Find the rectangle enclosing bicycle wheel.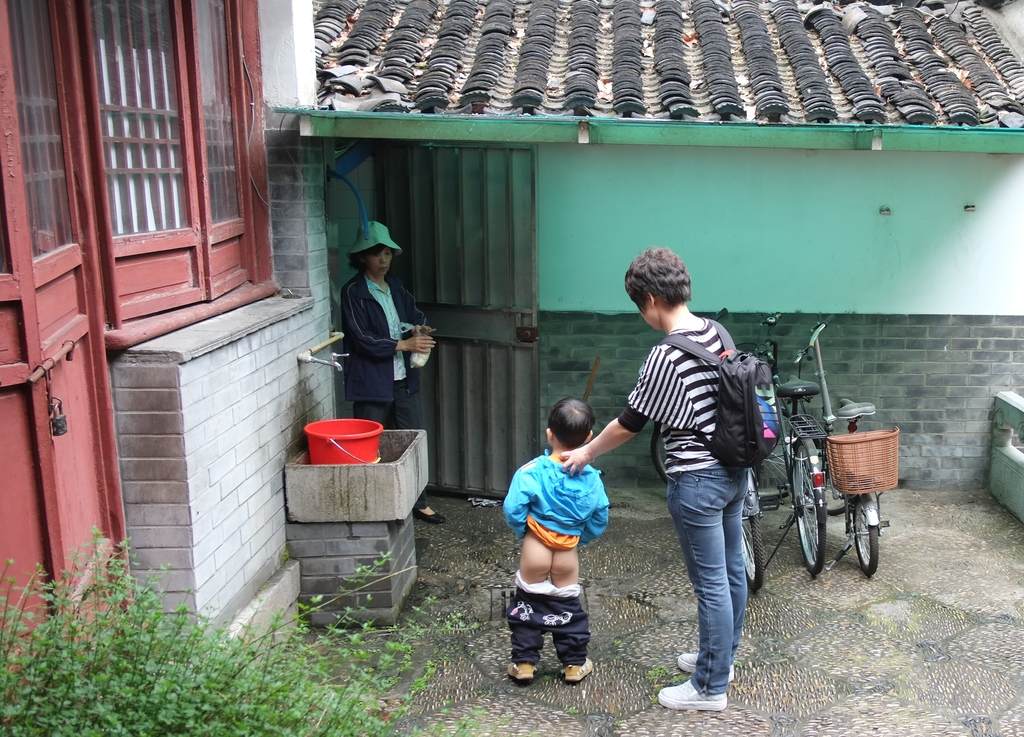
[756, 420, 796, 509].
